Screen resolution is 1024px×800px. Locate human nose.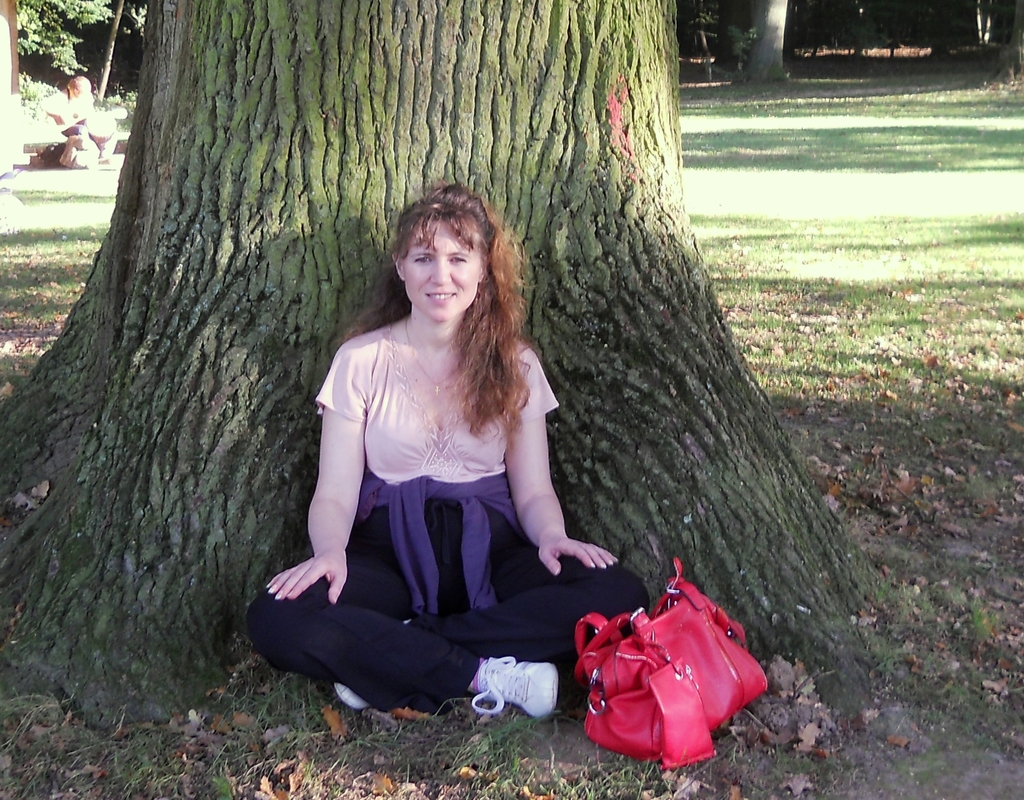
x1=432 y1=251 x2=450 y2=286.
